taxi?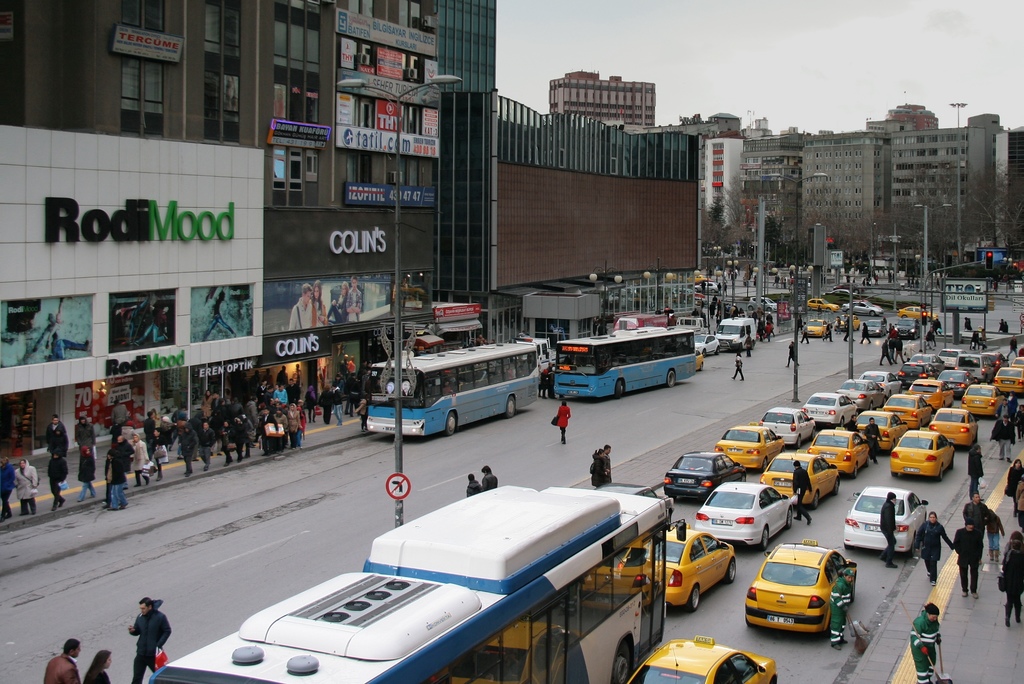
{"x1": 625, "y1": 635, "x2": 778, "y2": 683}
